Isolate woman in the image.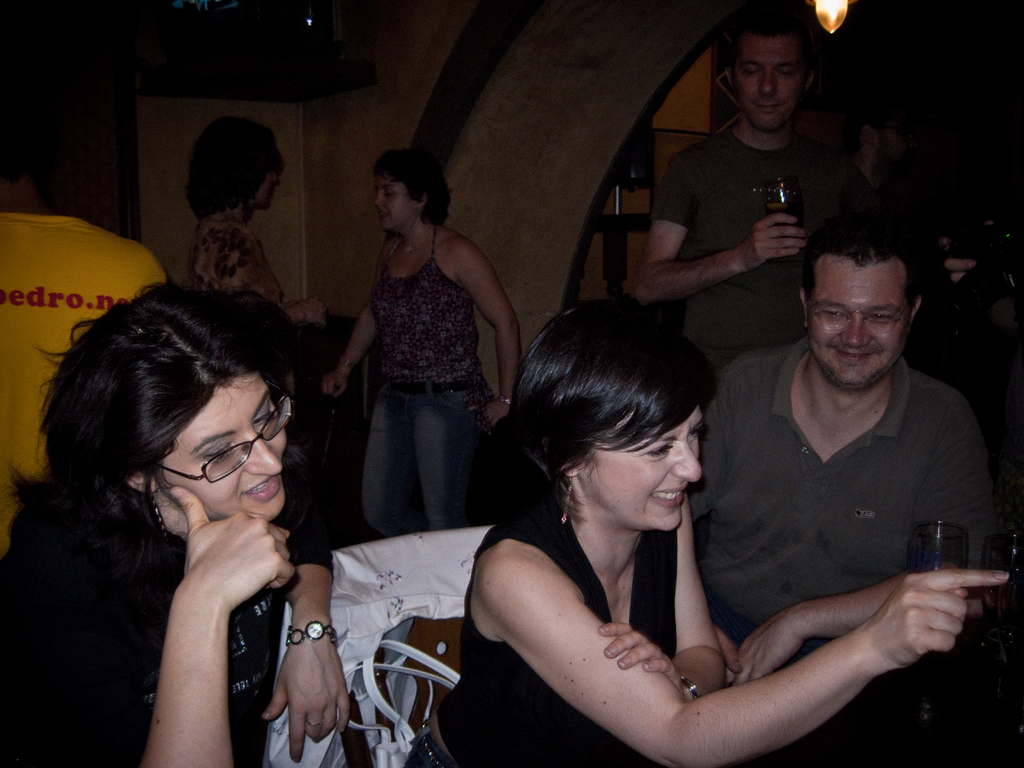
Isolated region: crop(0, 283, 350, 767).
